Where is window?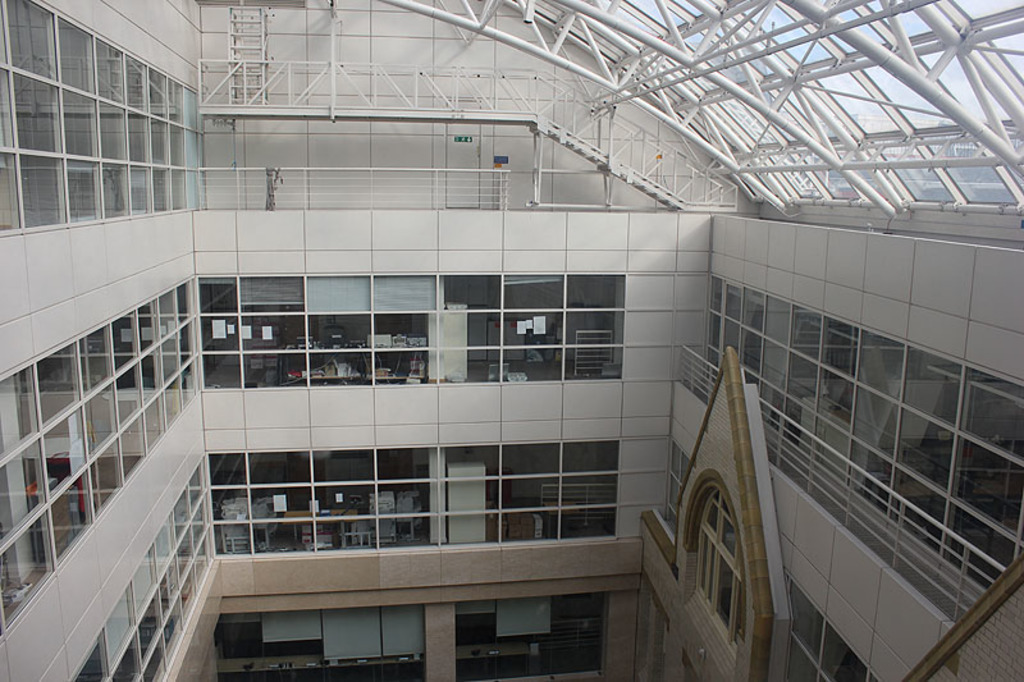
(216, 610, 426, 681).
